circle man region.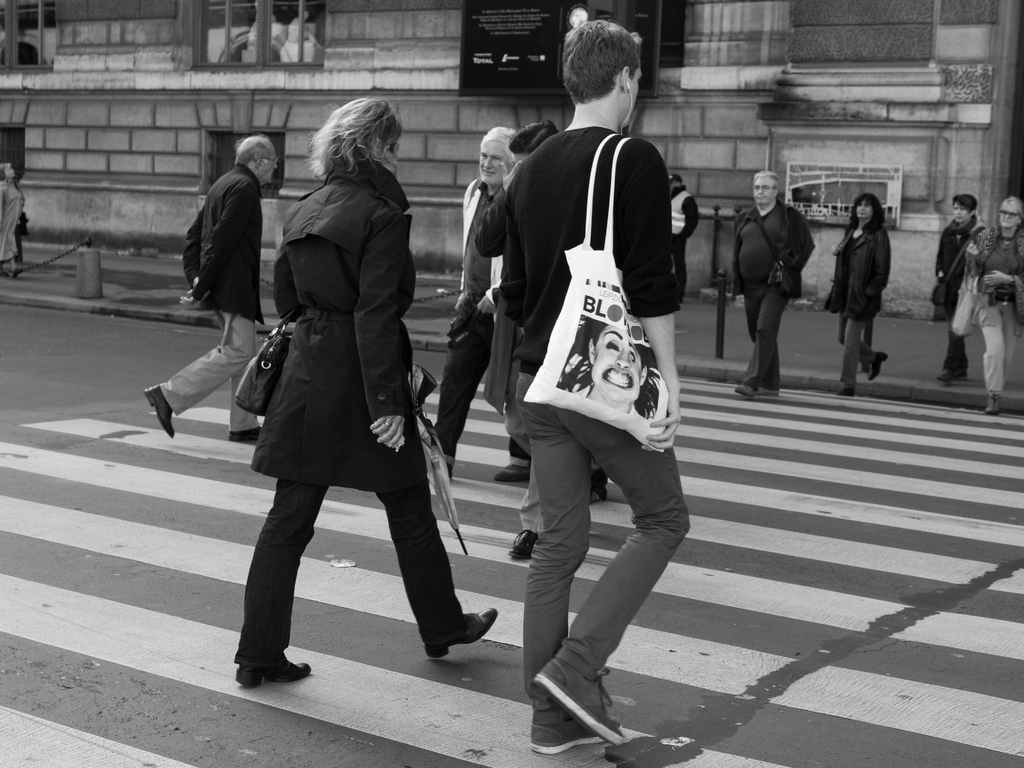
Region: [left=141, top=129, right=280, bottom=442].
